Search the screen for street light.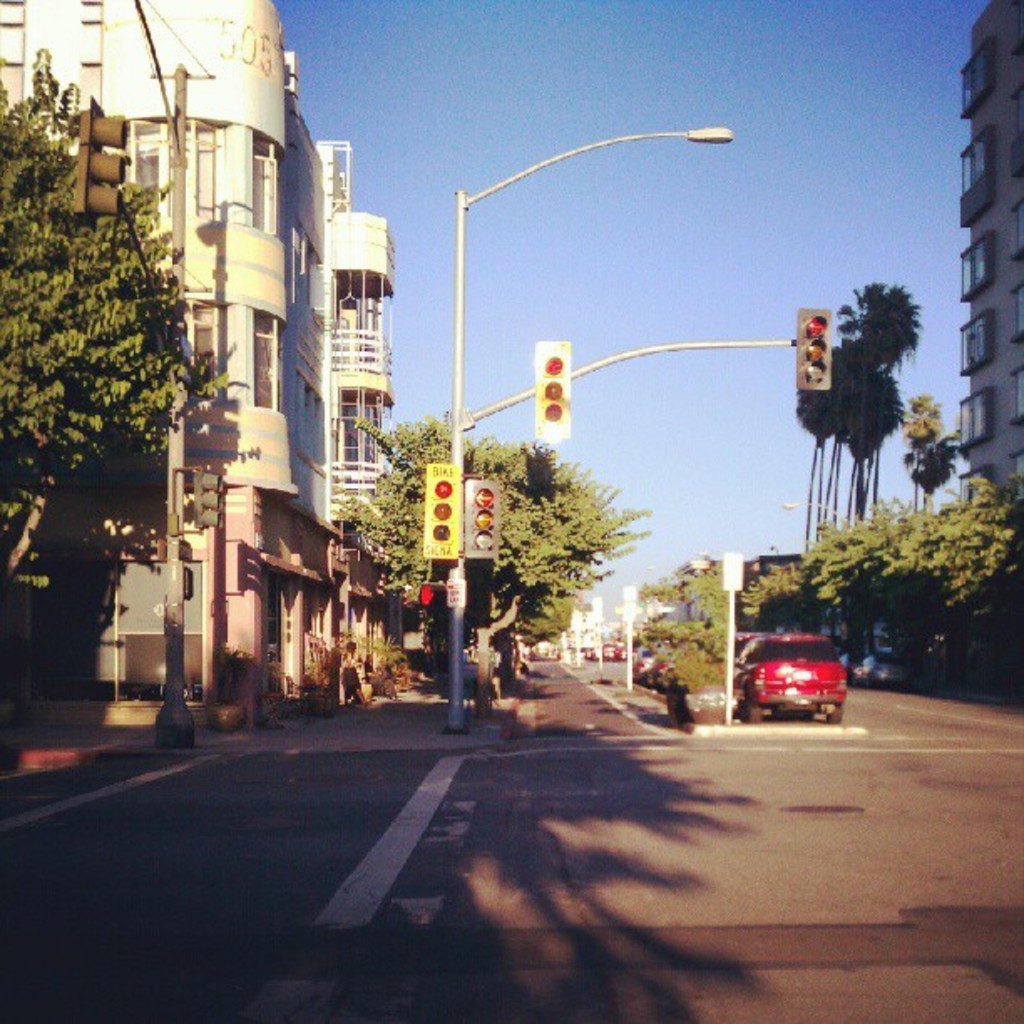
Found at 402 95 801 621.
